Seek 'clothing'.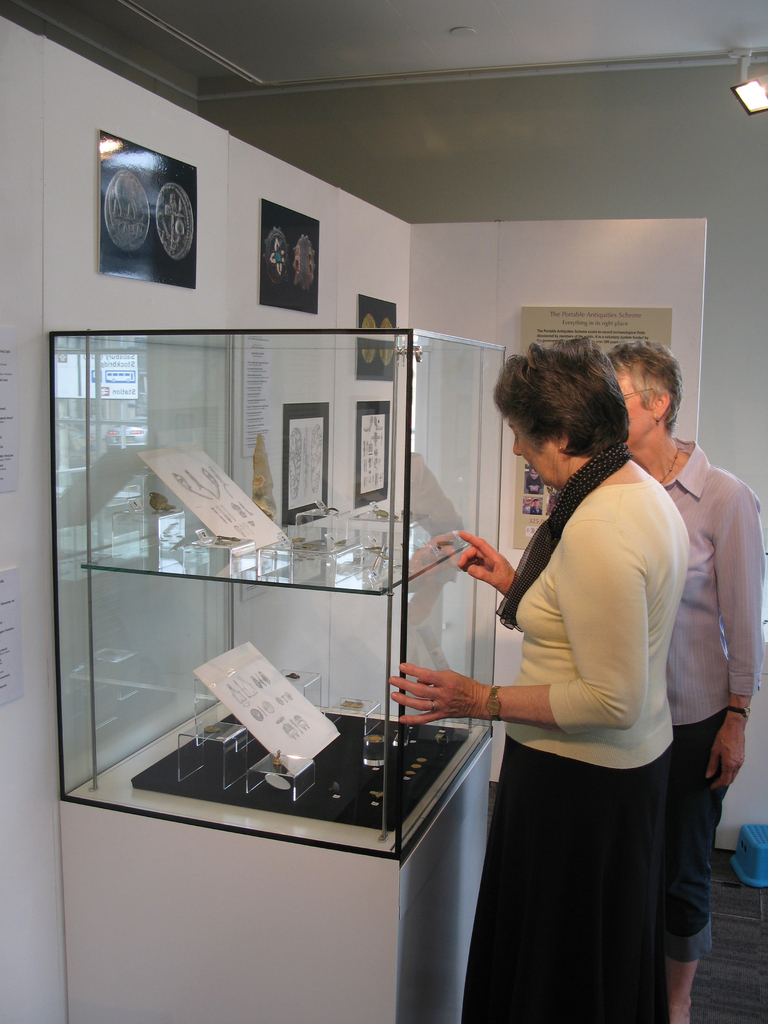
661:433:767:963.
